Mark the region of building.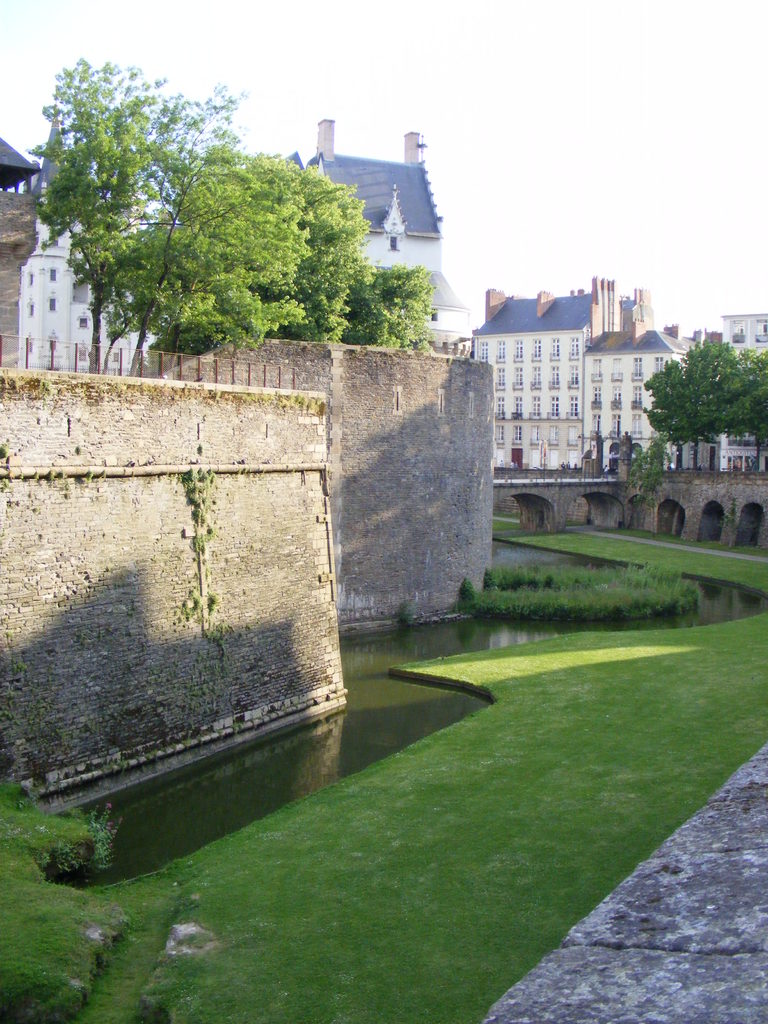
Region: [x1=722, y1=316, x2=767, y2=476].
